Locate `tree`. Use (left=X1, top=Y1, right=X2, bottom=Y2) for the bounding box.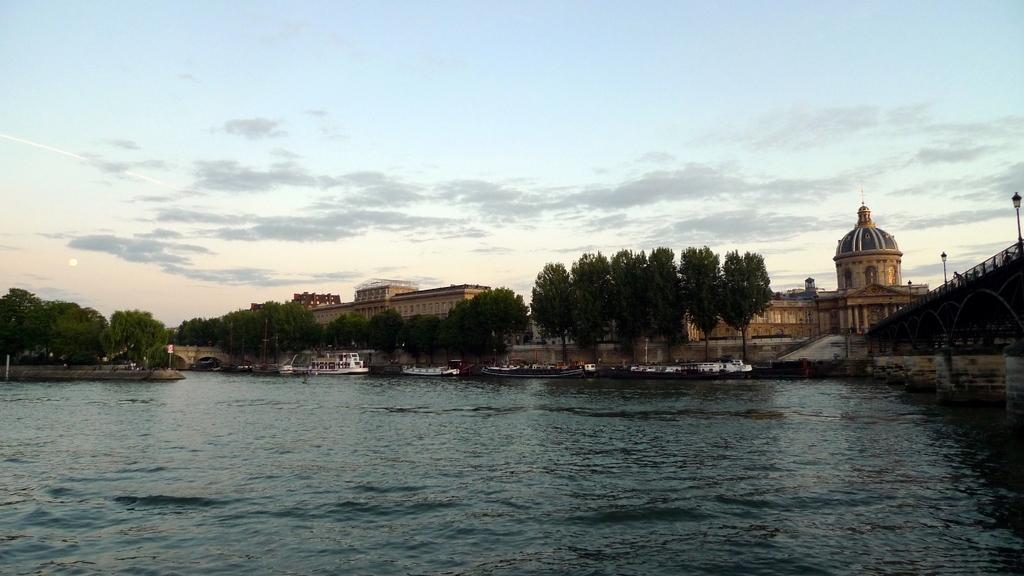
(left=716, top=247, right=772, bottom=362).
